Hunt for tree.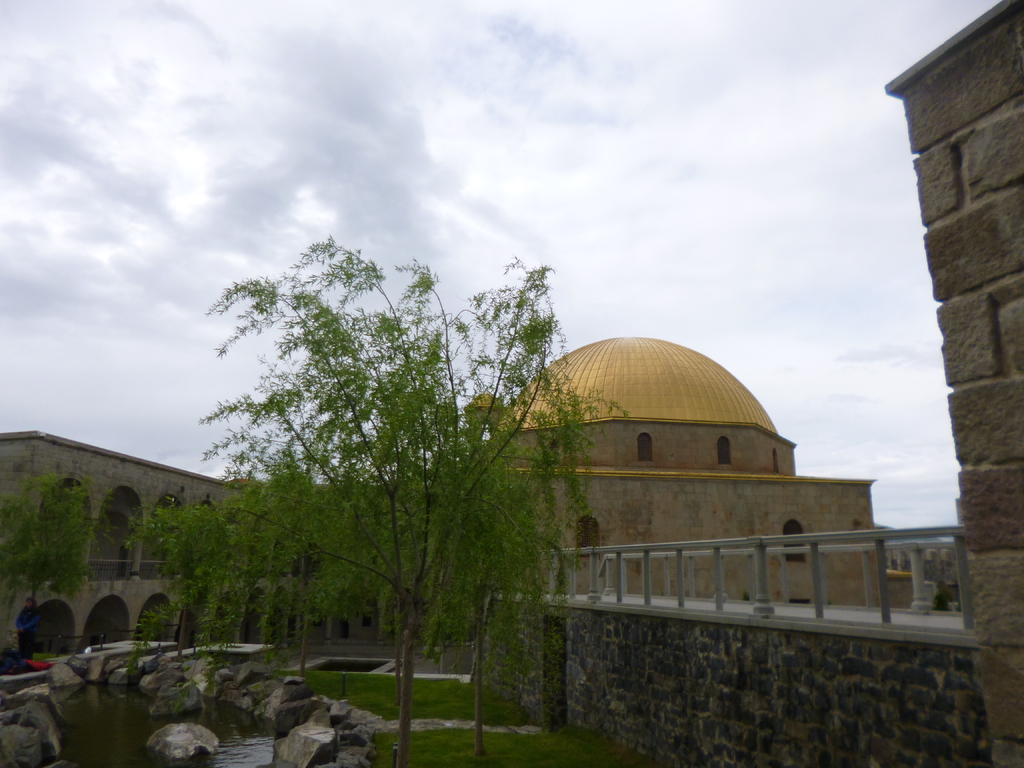
Hunted down at (0,457,117,651).
